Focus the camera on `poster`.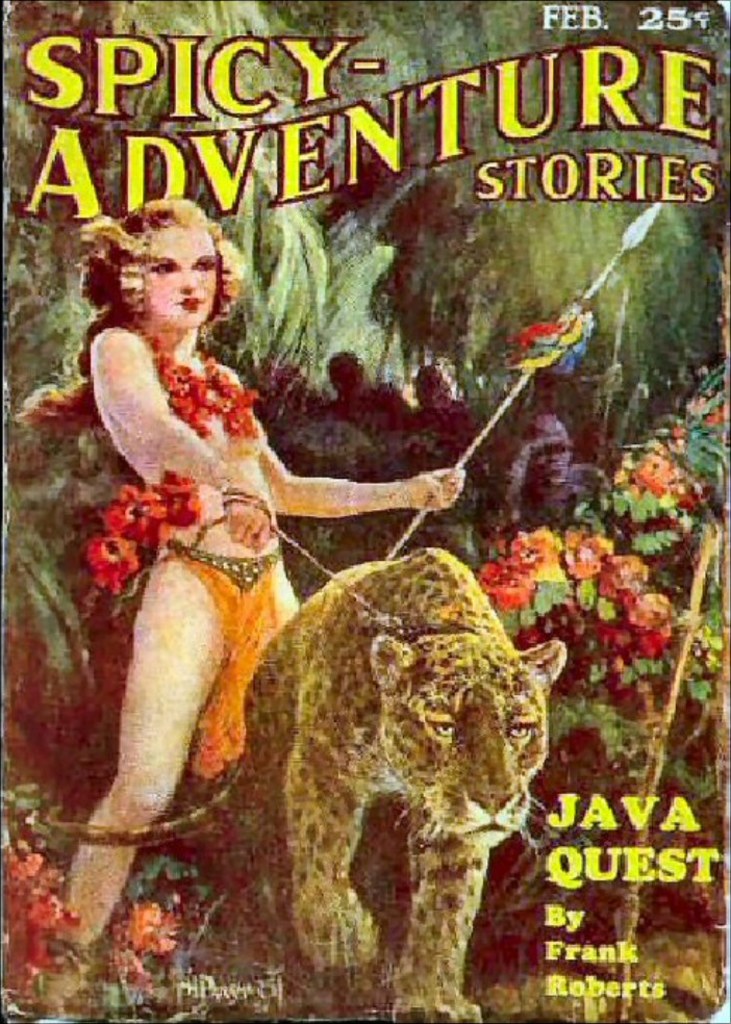
Focus region: (0, 0, 730, 1023).
